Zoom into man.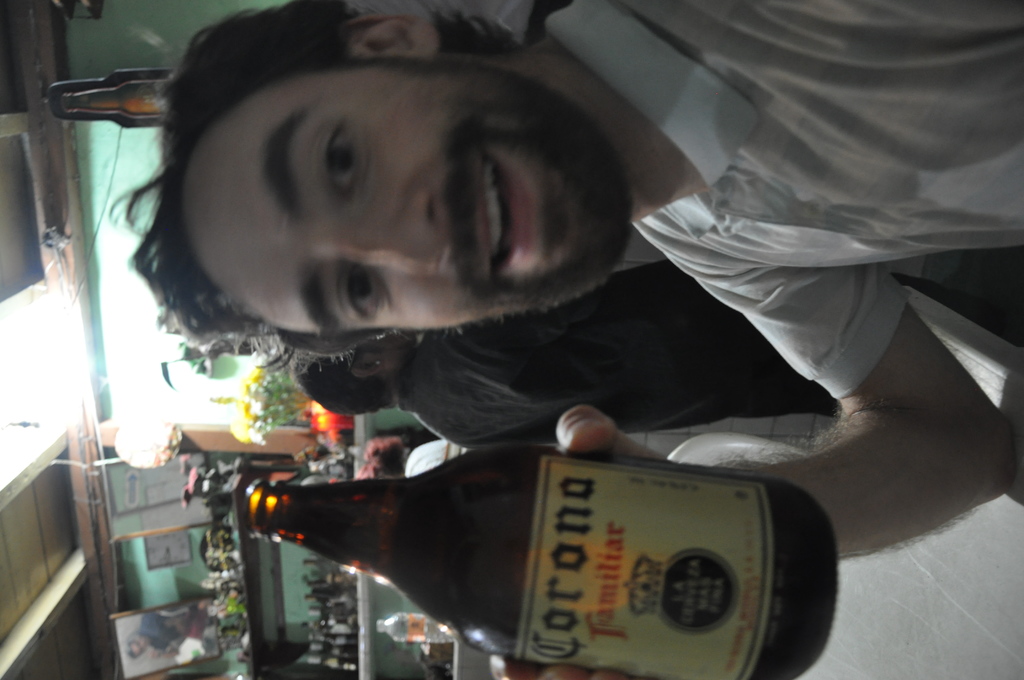
Zoom target: {"x1": 289, "y1": 261, "x2": 835, "y2": 442}.
